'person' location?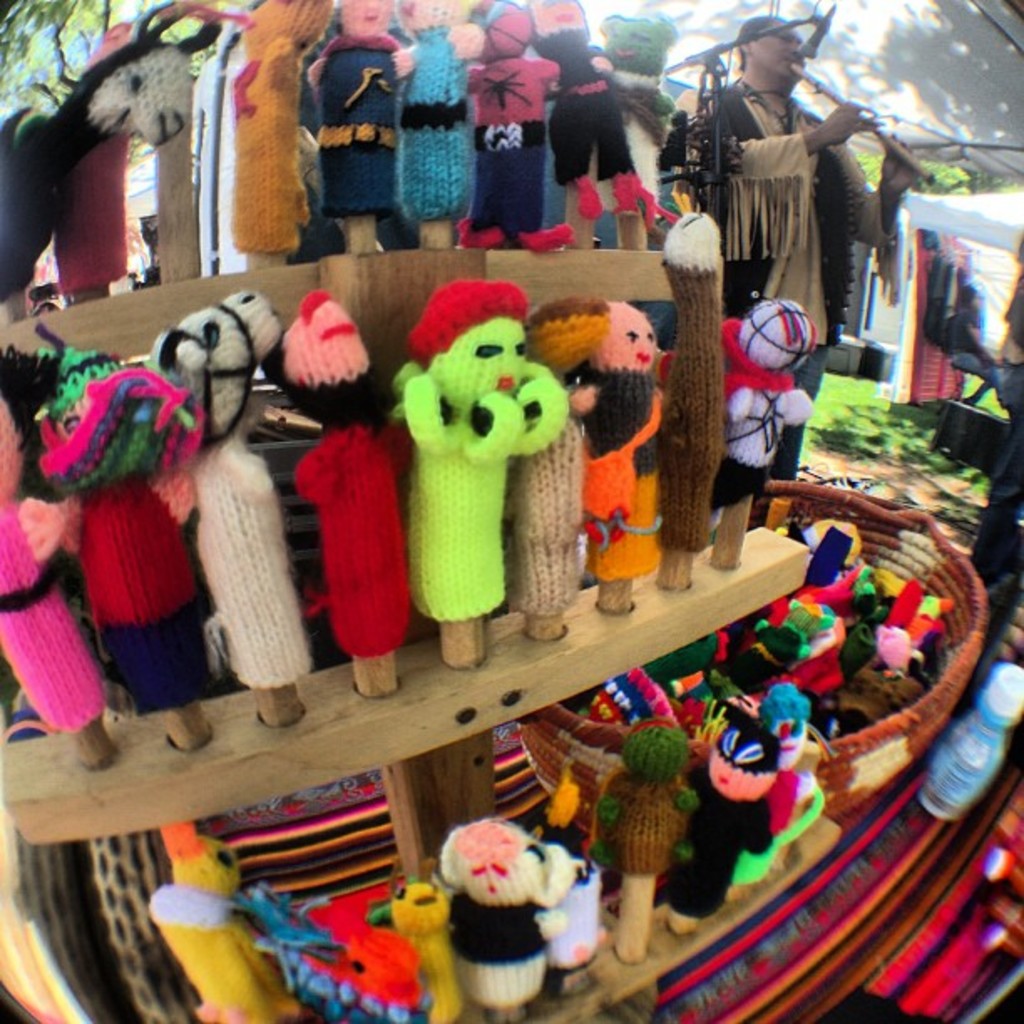
{"left": 651, "top": 13, "right": 922, "bottom": 520}
